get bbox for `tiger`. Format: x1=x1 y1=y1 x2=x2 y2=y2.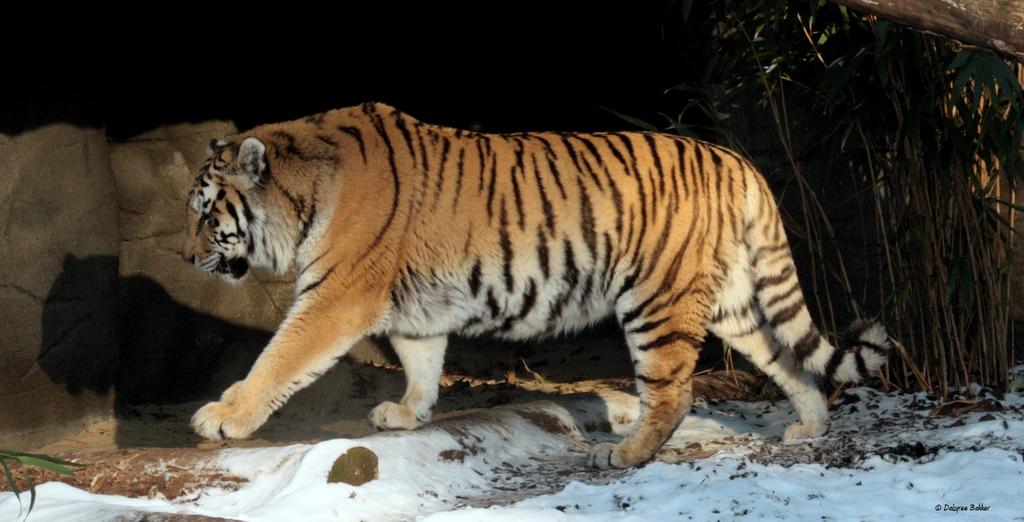
x1=172 y1=102 x2=892 y2=472.
